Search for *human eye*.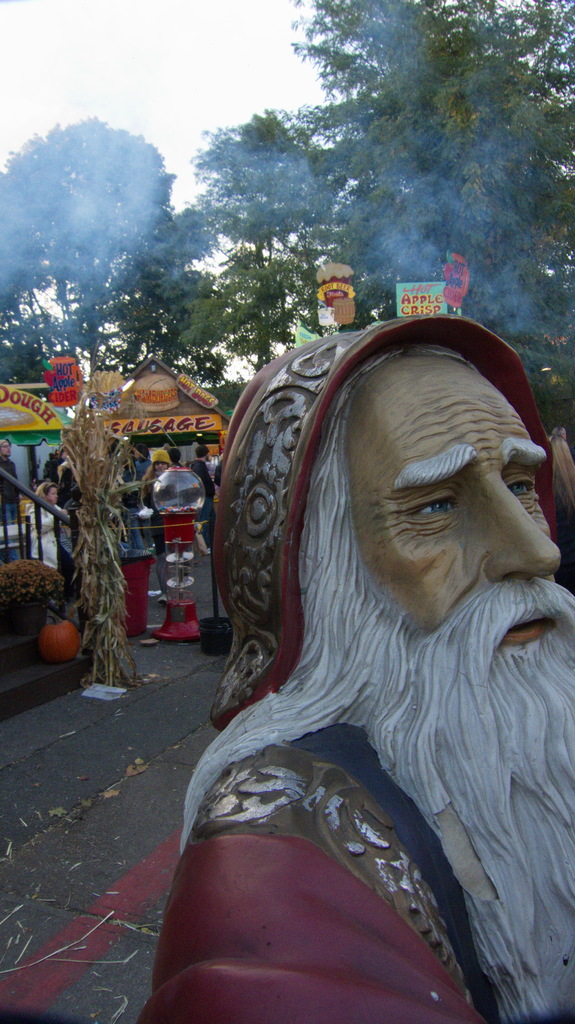
Found at (386,494,458,527).
